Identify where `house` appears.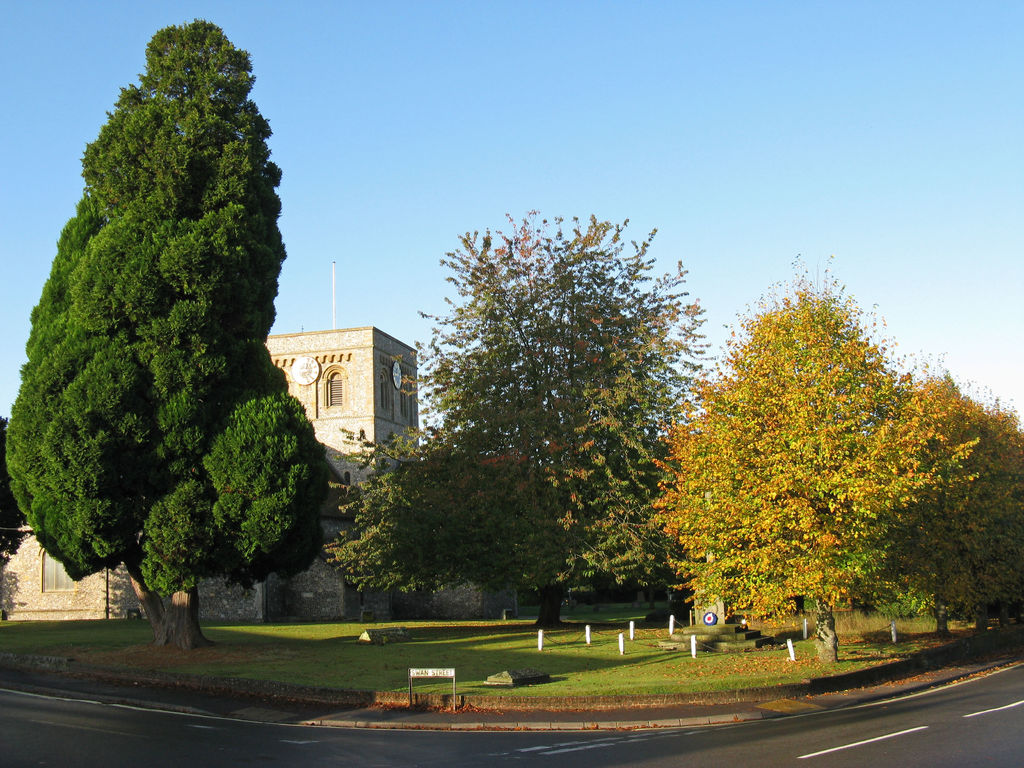
Appears at (0,324,419,620).
